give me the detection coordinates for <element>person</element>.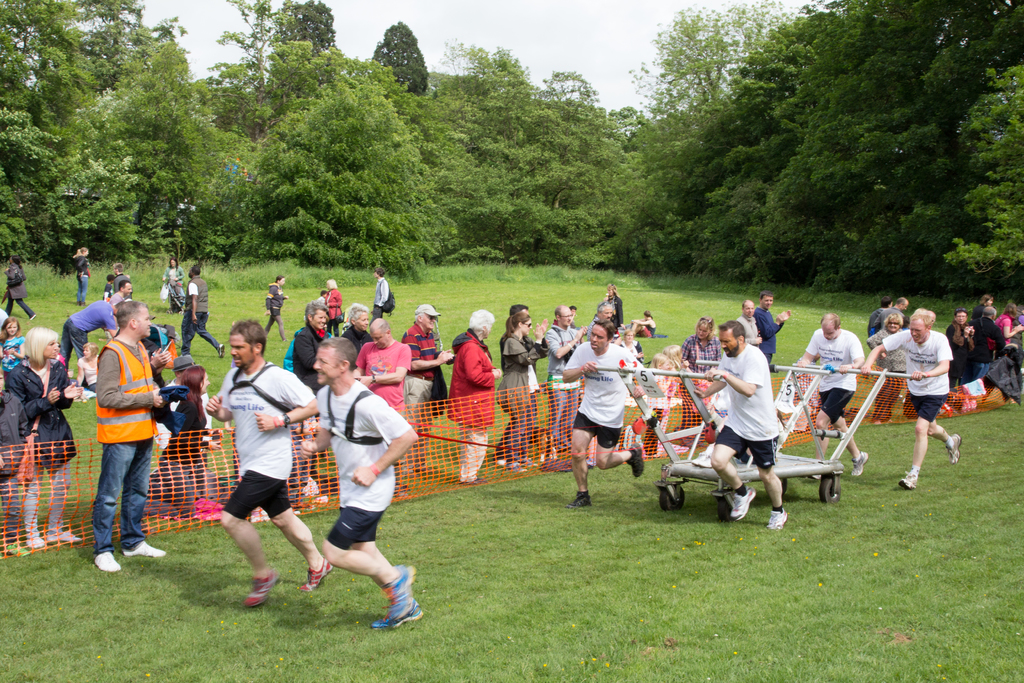
crop(323, 281, 342, 333).
